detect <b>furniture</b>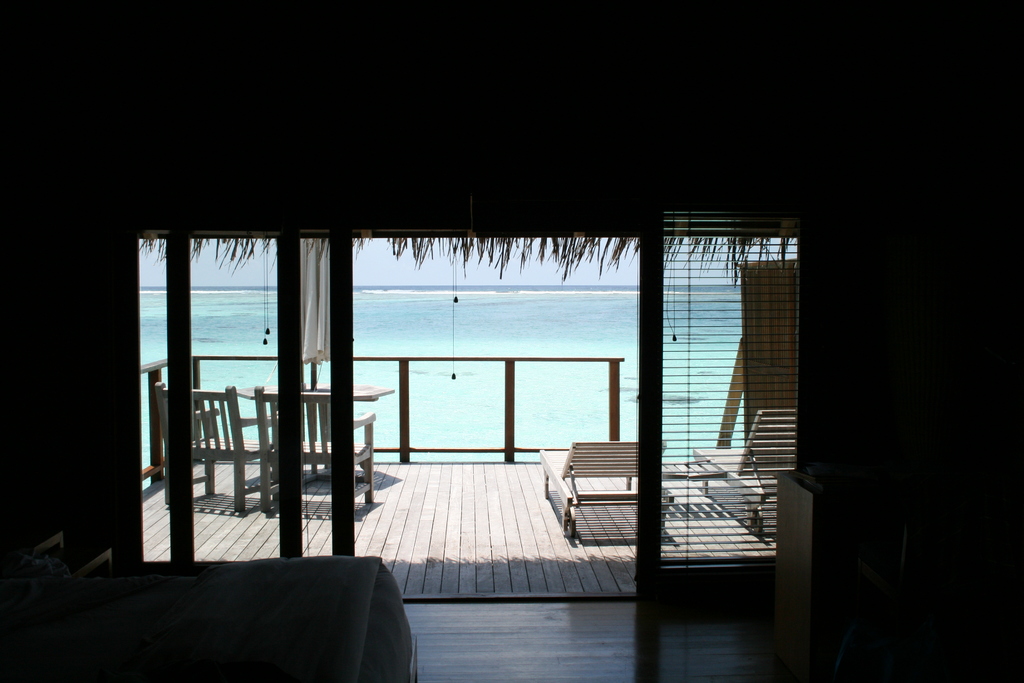
655,455,728,498
